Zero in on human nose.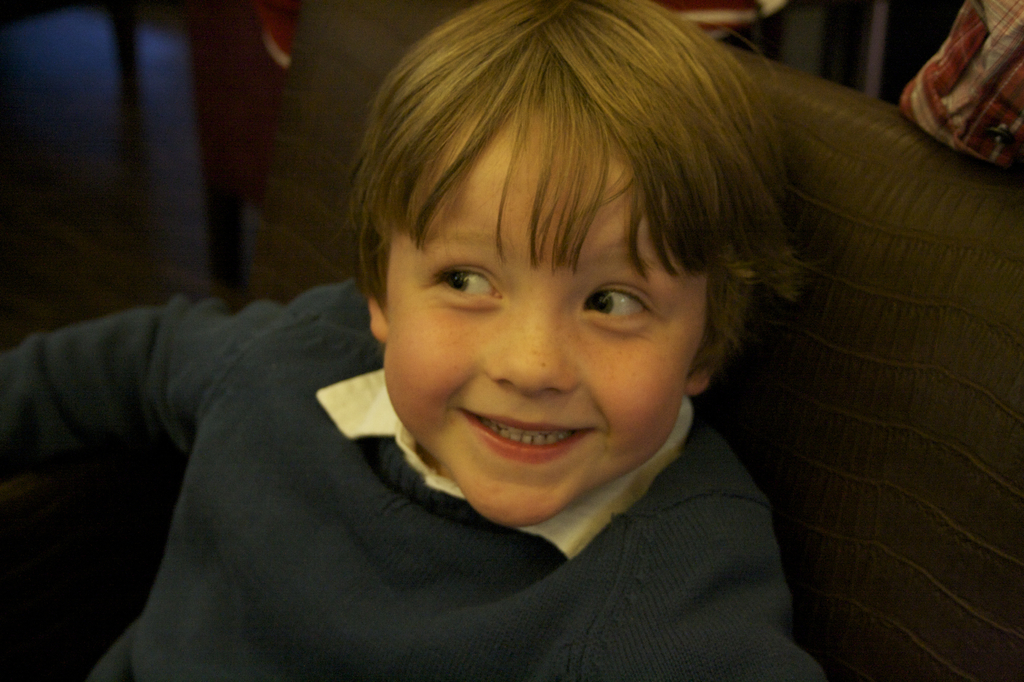
Zeroed in: region(488, 305, 574, 397).
